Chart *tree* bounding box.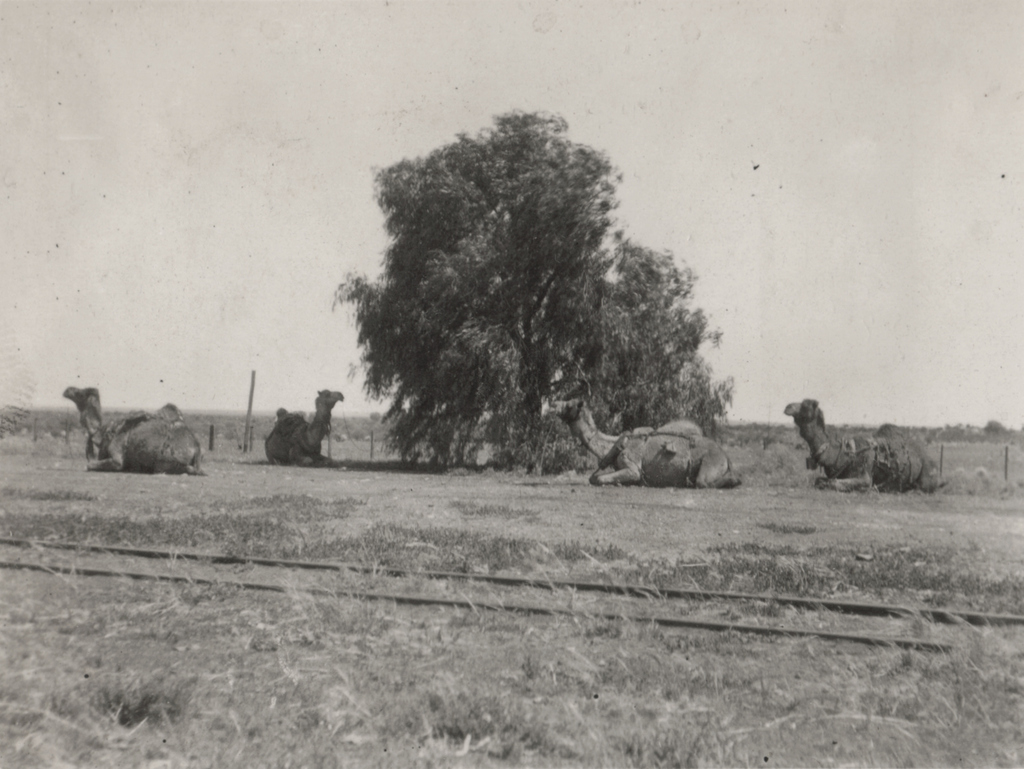
Charted: 344/94/713/481.
